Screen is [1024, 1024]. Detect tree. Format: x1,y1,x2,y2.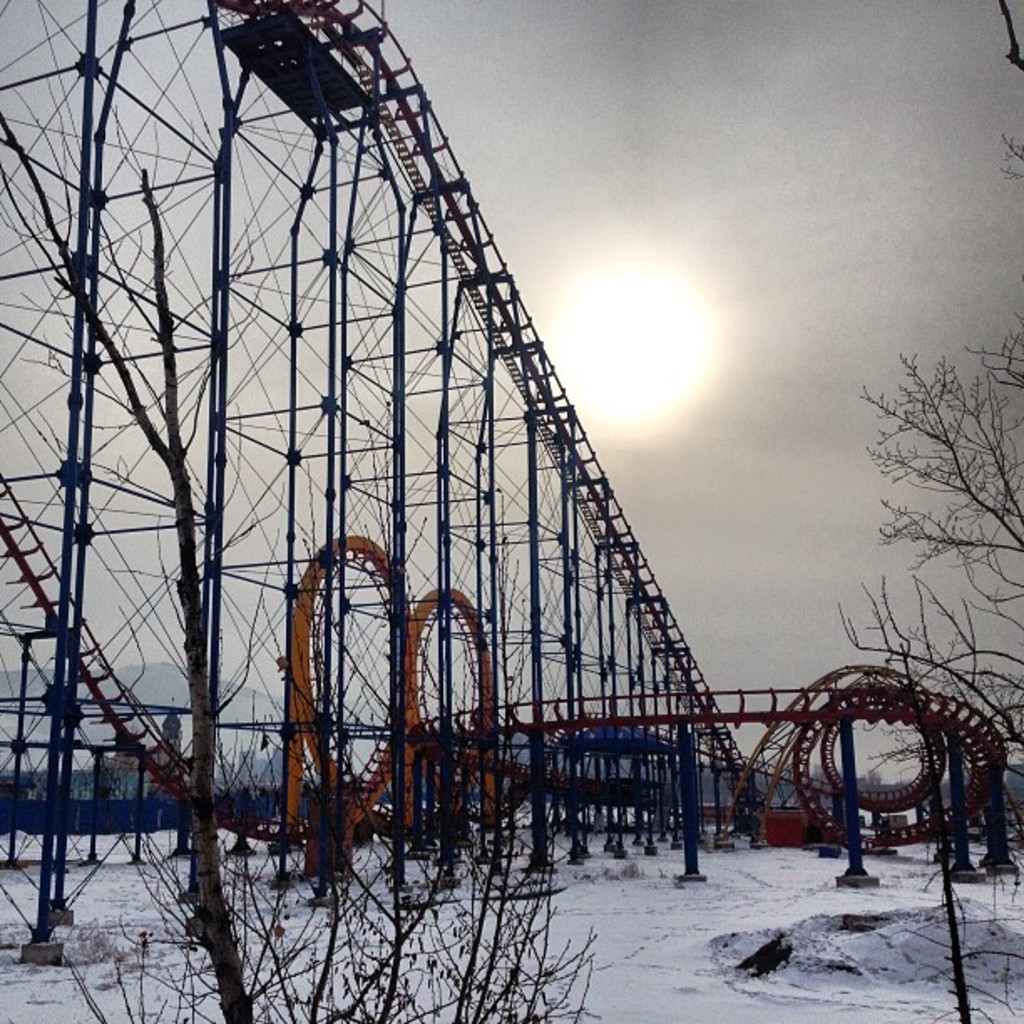
868,336,1022,602.
